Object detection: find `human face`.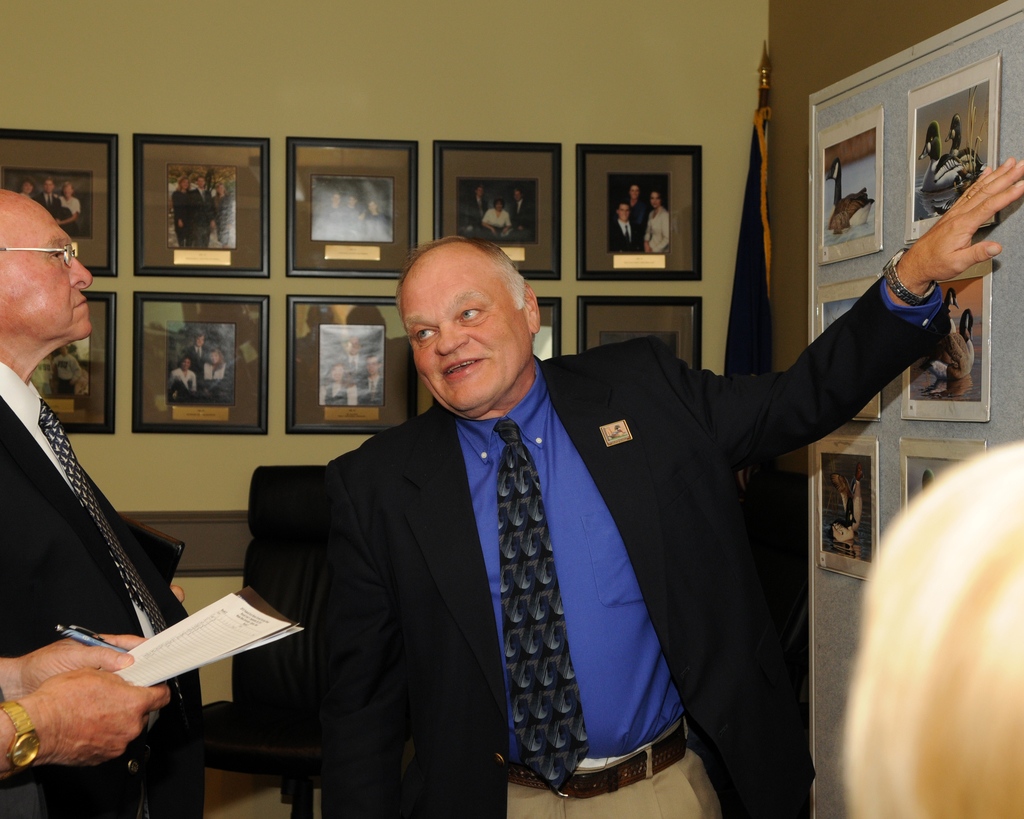
196:338:205:347.
